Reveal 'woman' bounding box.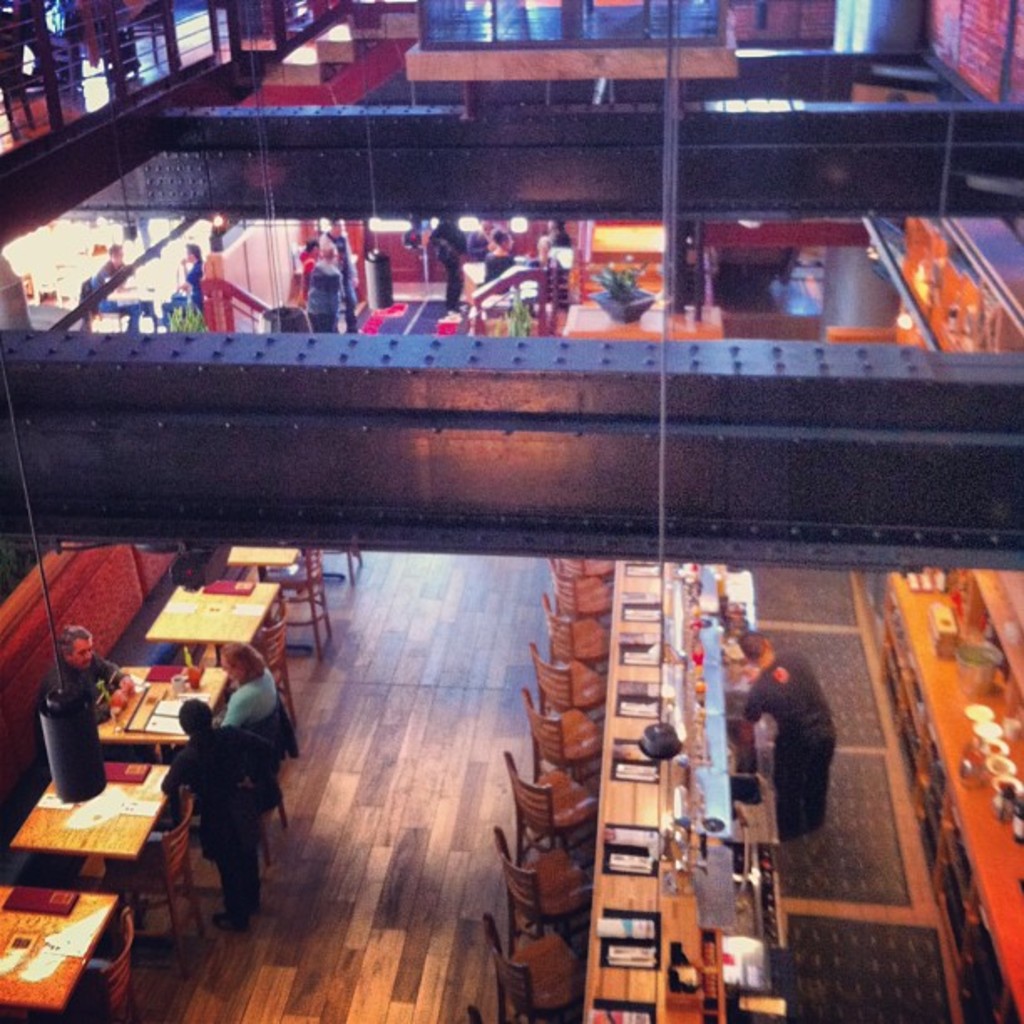
Revealed: {"left": 214, "top": 643, "right": 279, "bottom": 726}.
